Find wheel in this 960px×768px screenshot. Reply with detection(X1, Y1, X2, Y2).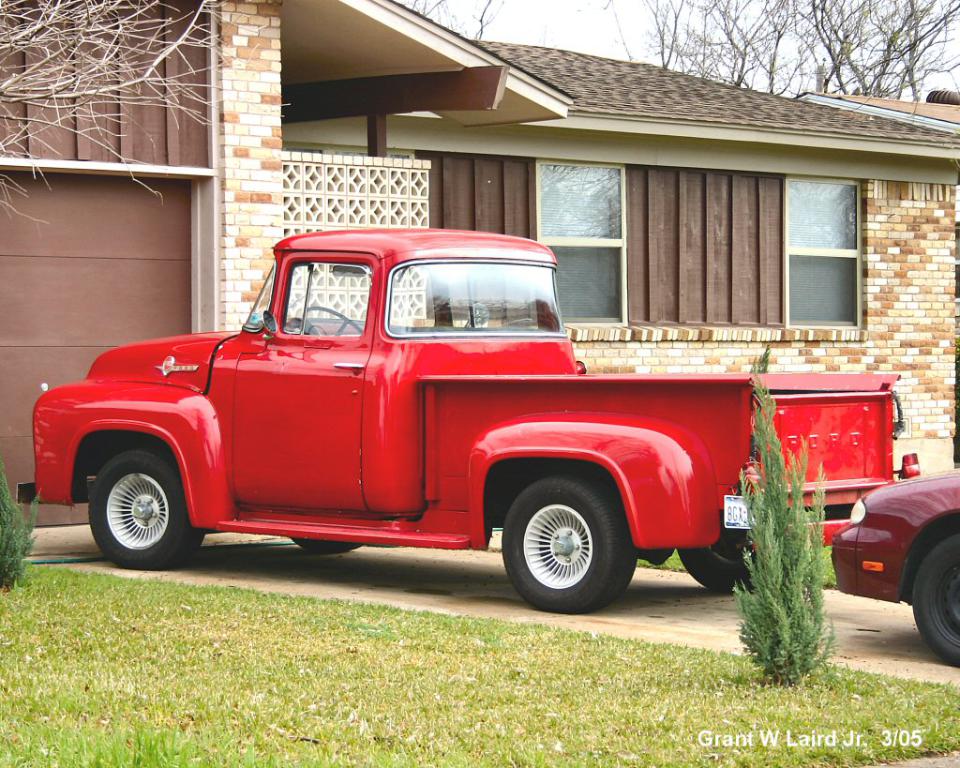
detection(674, 519, 784, 594).
